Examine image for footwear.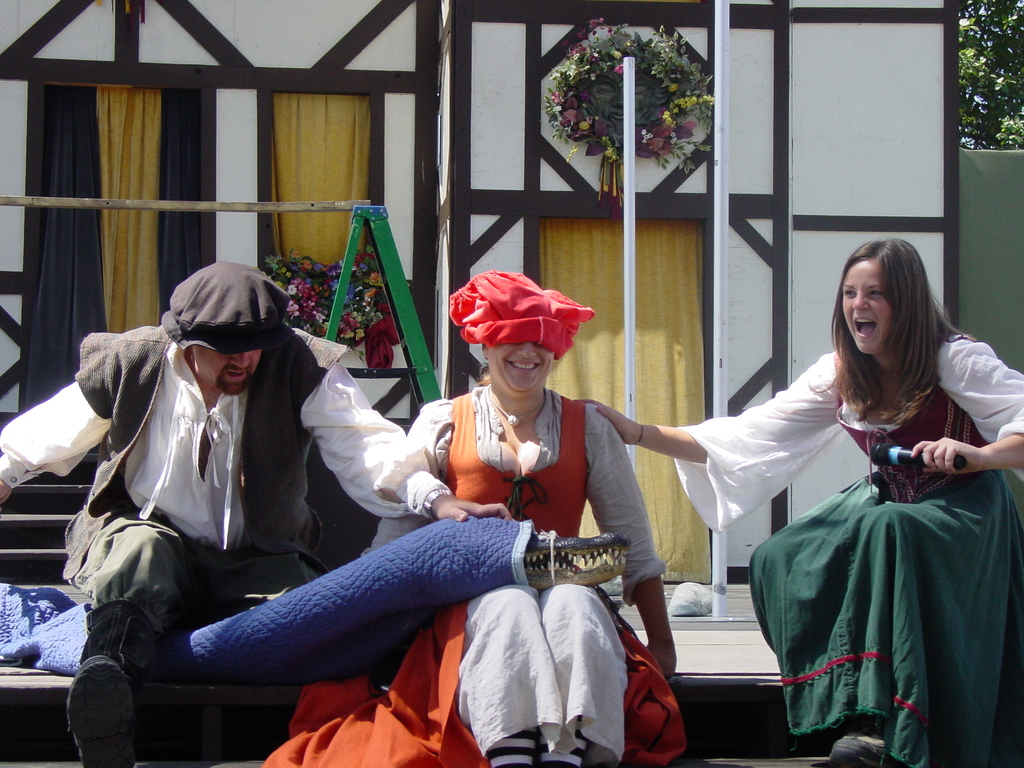
Examination result: bbox(61, 651, 132, 763).
